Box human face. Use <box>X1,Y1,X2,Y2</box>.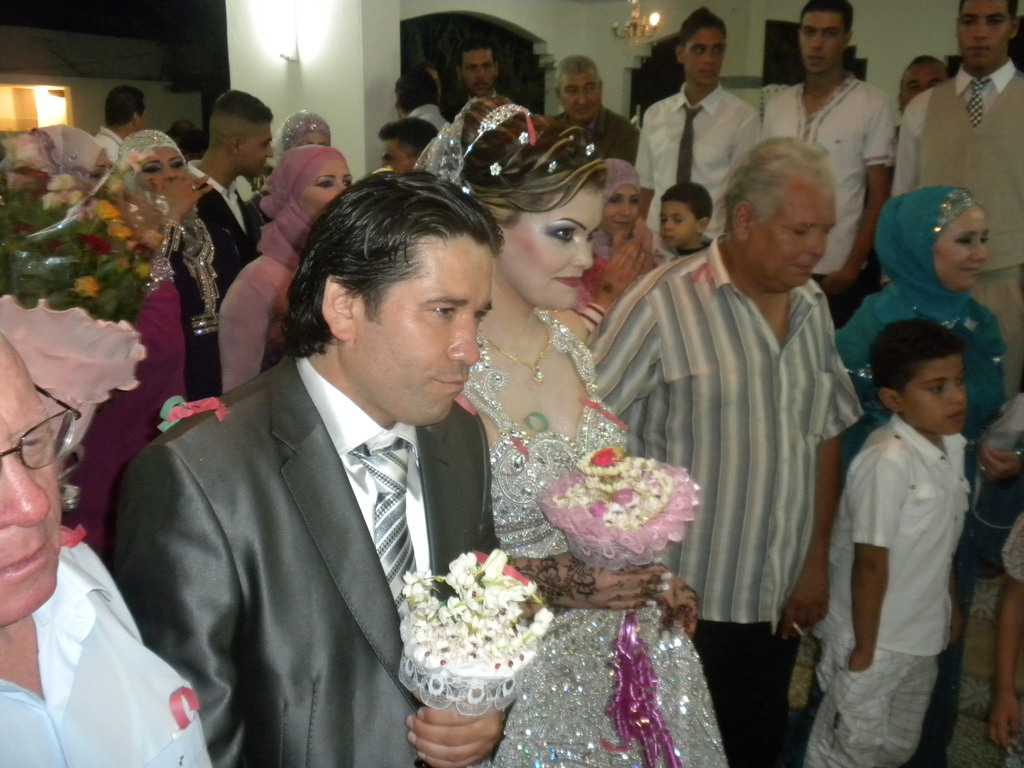
<box>685,29,725,91</box>.
